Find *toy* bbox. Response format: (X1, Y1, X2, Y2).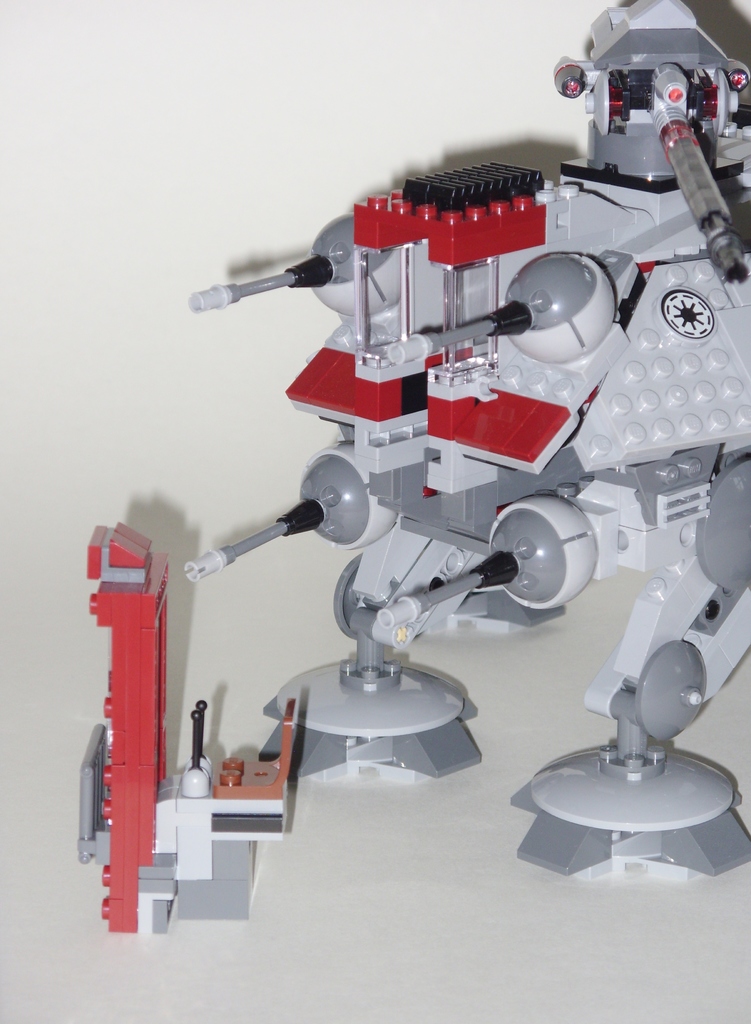
(70, 517, 288, 935).
